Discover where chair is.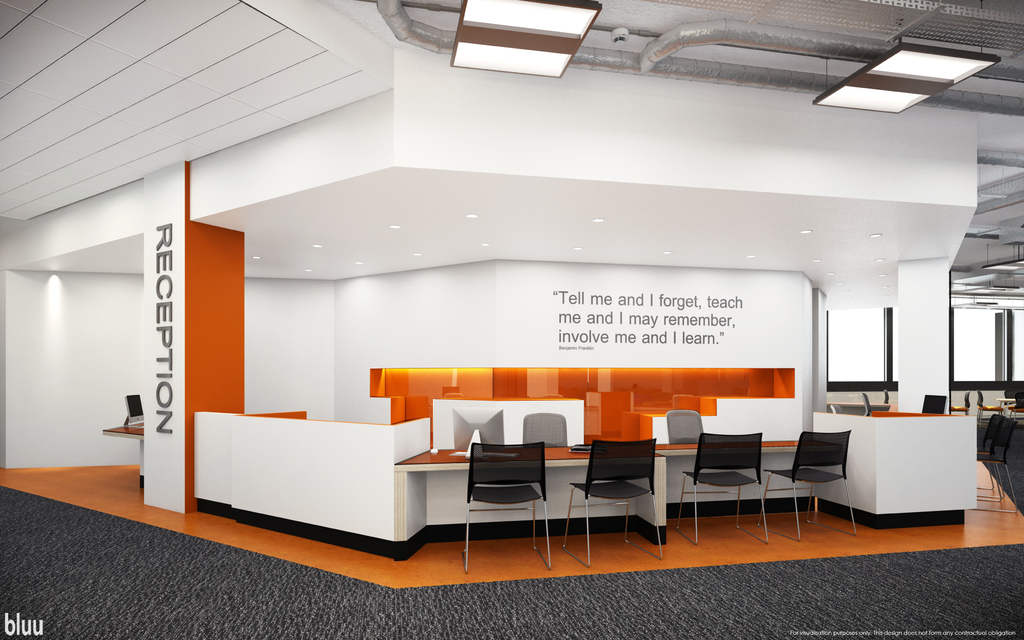
Discovered at (left=666, top=409, right=705, bottom=443).
